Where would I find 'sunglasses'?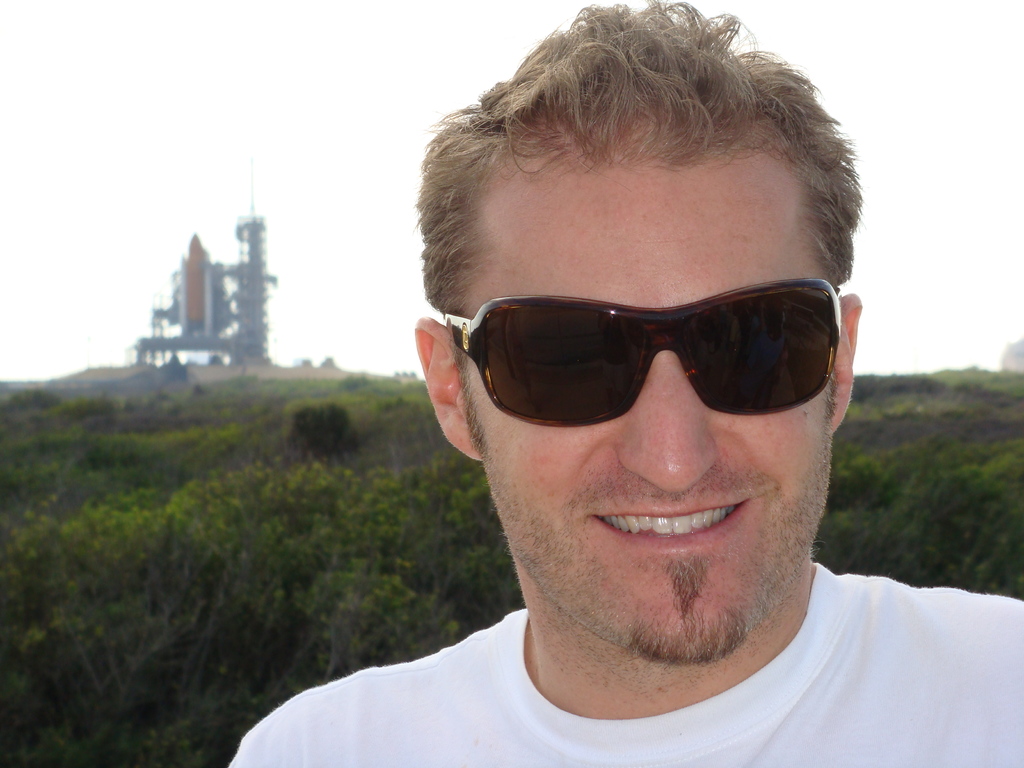
At 442 278 849 431.
